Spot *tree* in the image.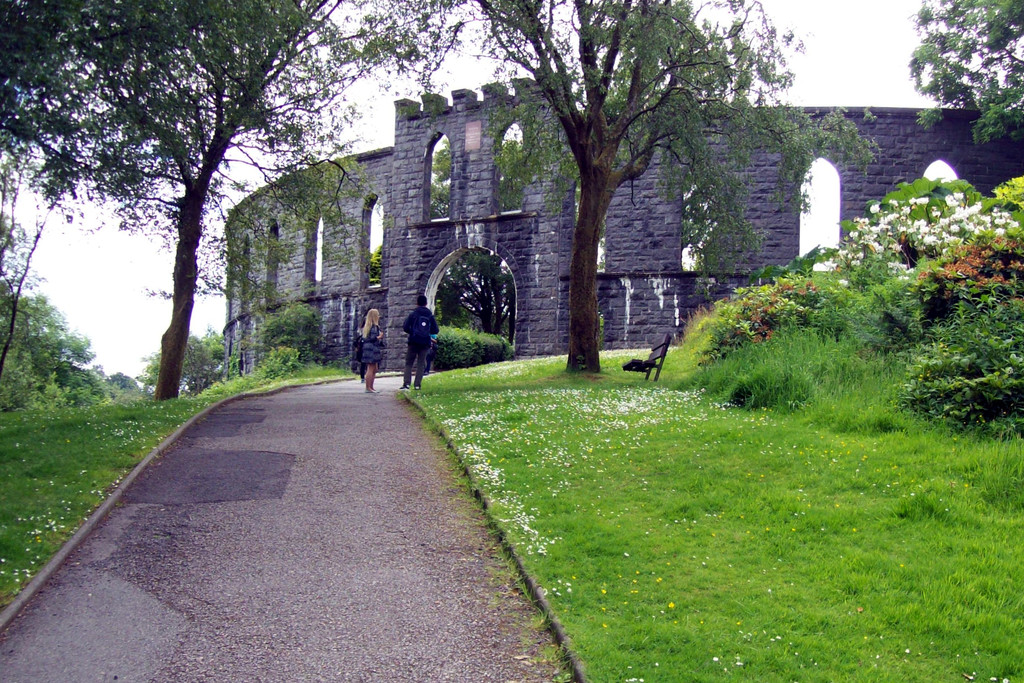
*tree* found at [x1=429, y1=140, x2=456, y2=222].
